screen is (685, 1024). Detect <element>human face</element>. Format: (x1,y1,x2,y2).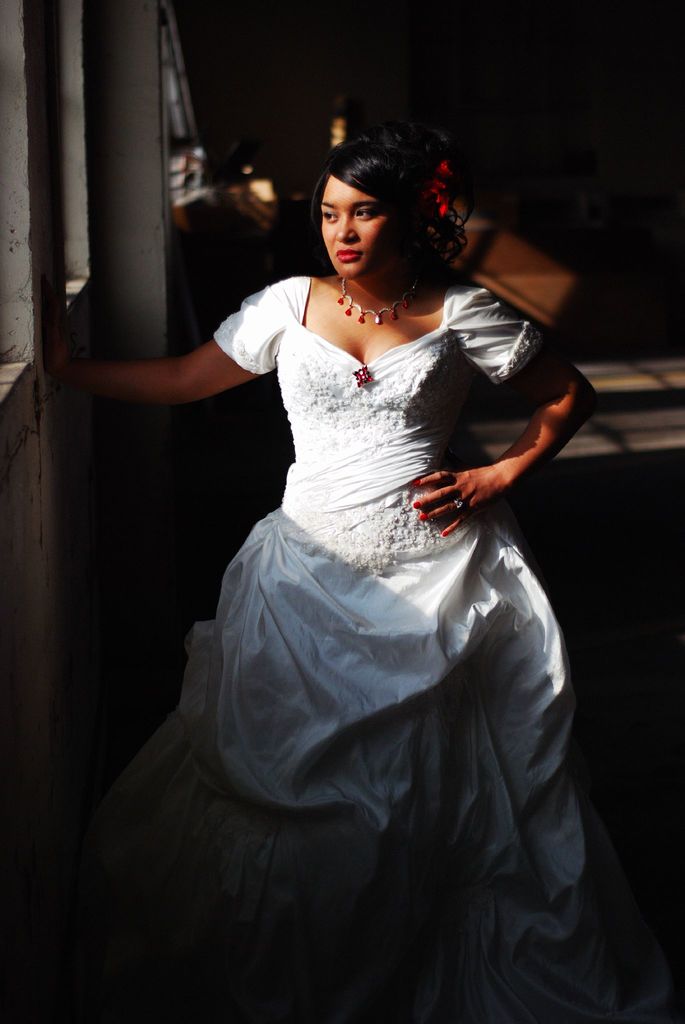
(319,175,405,280).
